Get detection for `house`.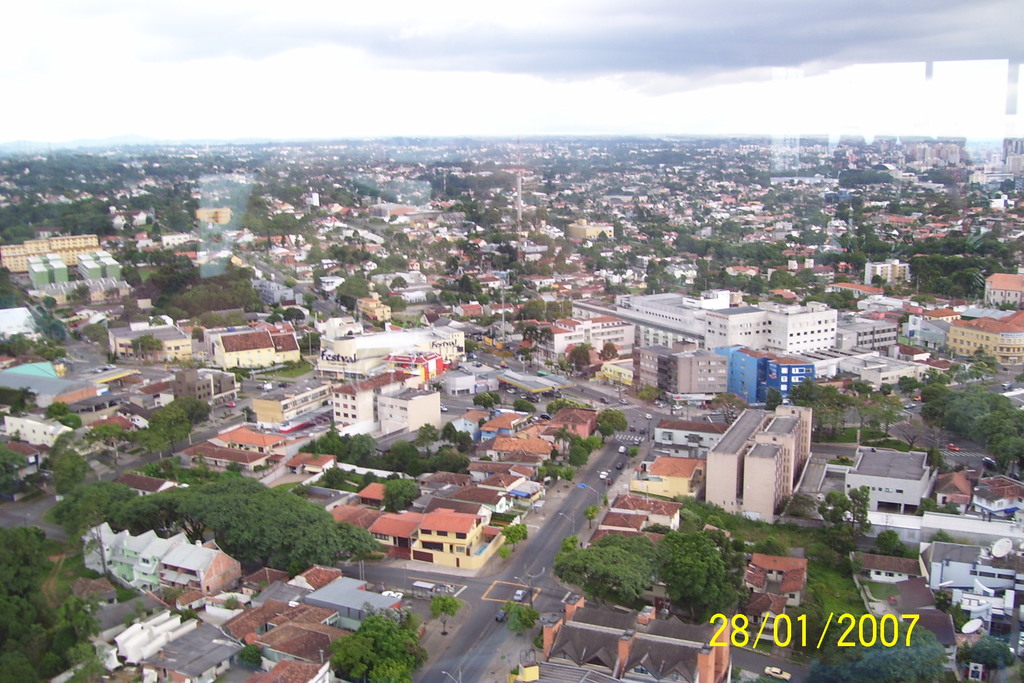
Detection: <box>835,135,869,147</box>.
